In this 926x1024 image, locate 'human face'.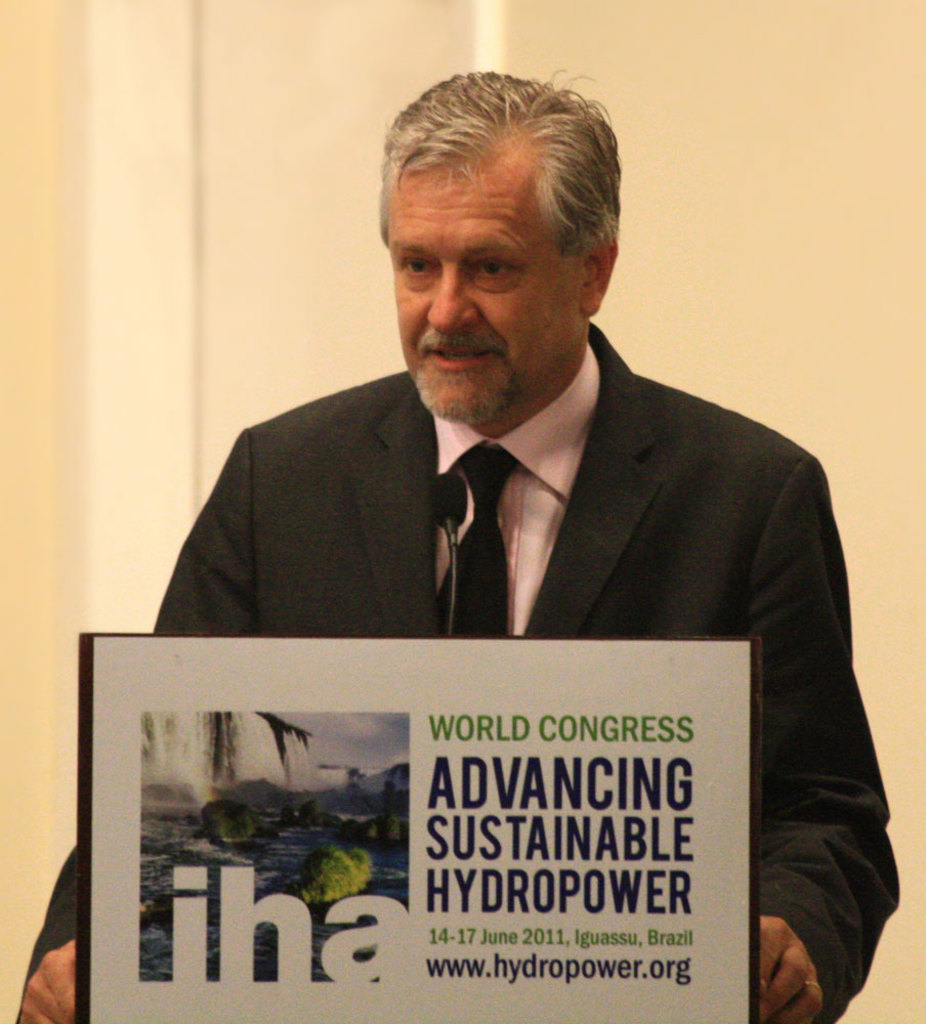
Bounding box: 381/164/585/424.
